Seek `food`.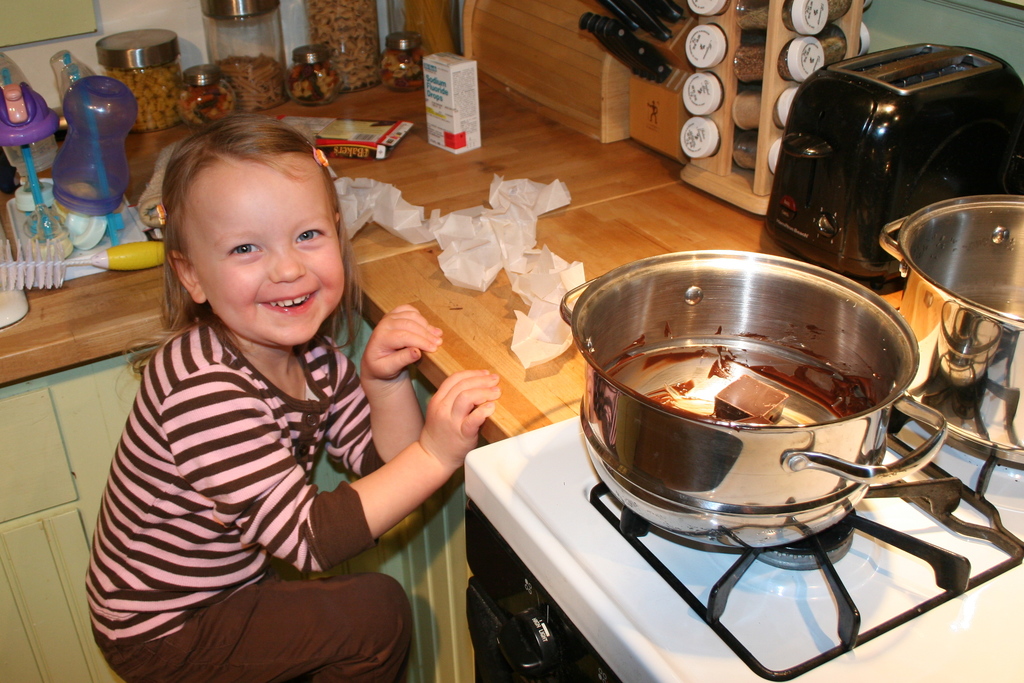
rect(307, 0, 383, 93).
